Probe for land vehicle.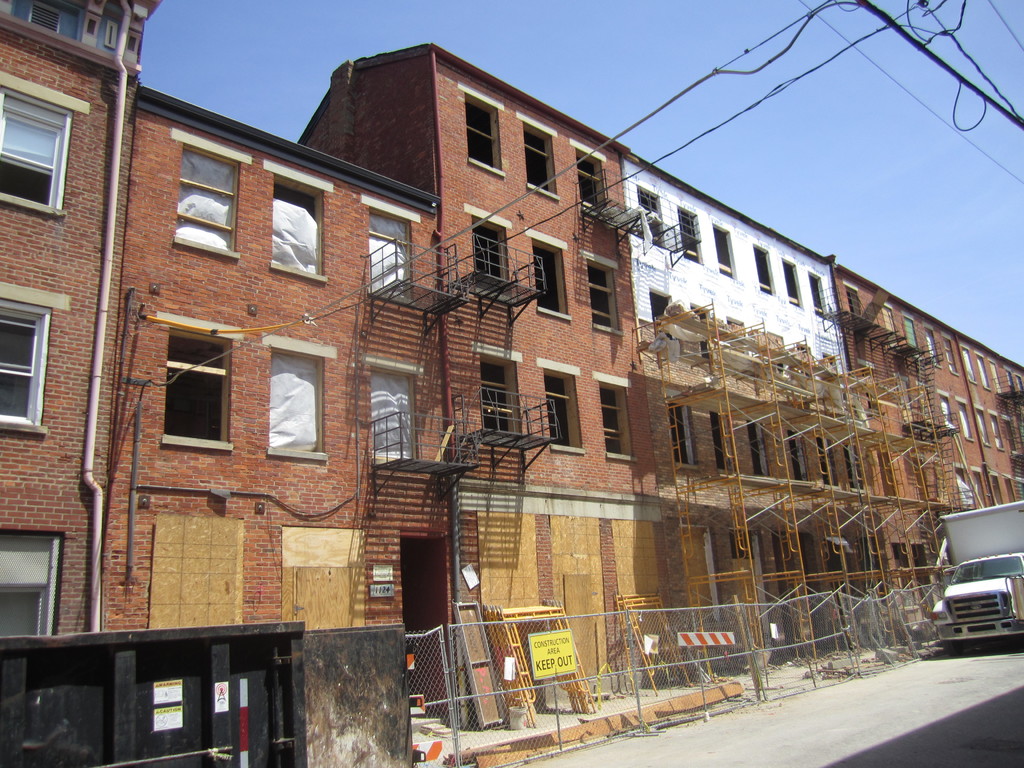
Probe result: rect(923, 511, 1023, 674).
